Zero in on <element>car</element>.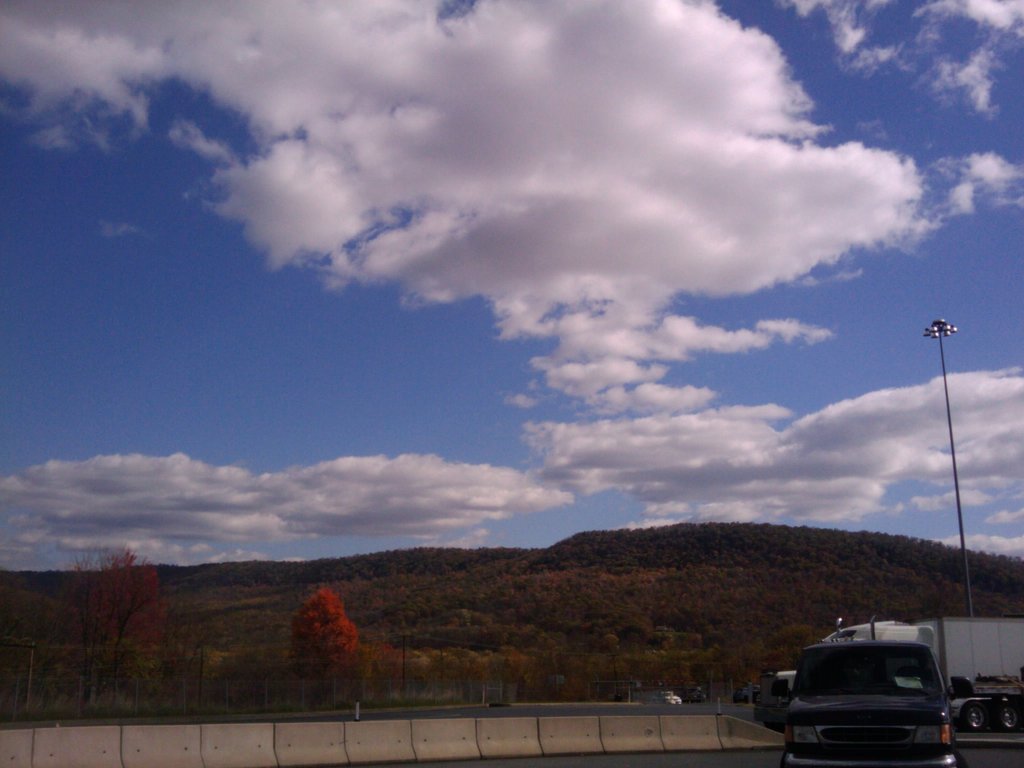
Zeroed in: (767, 648, 979, 767).
